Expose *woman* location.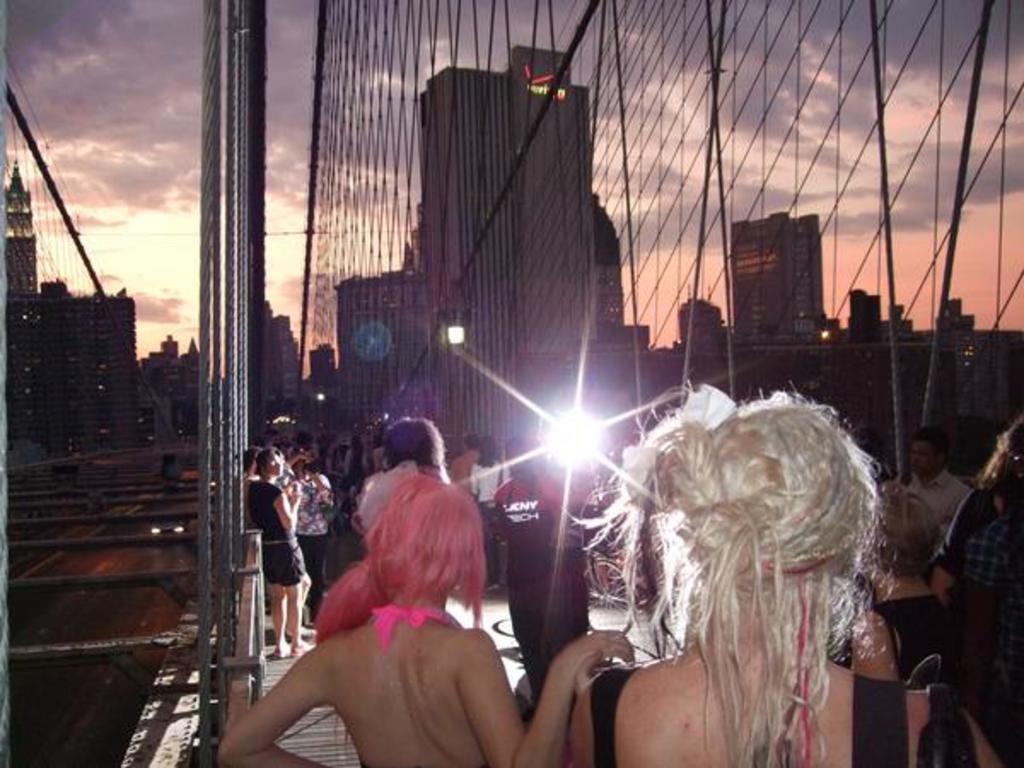
Exposed at (927,416,1022,609).
